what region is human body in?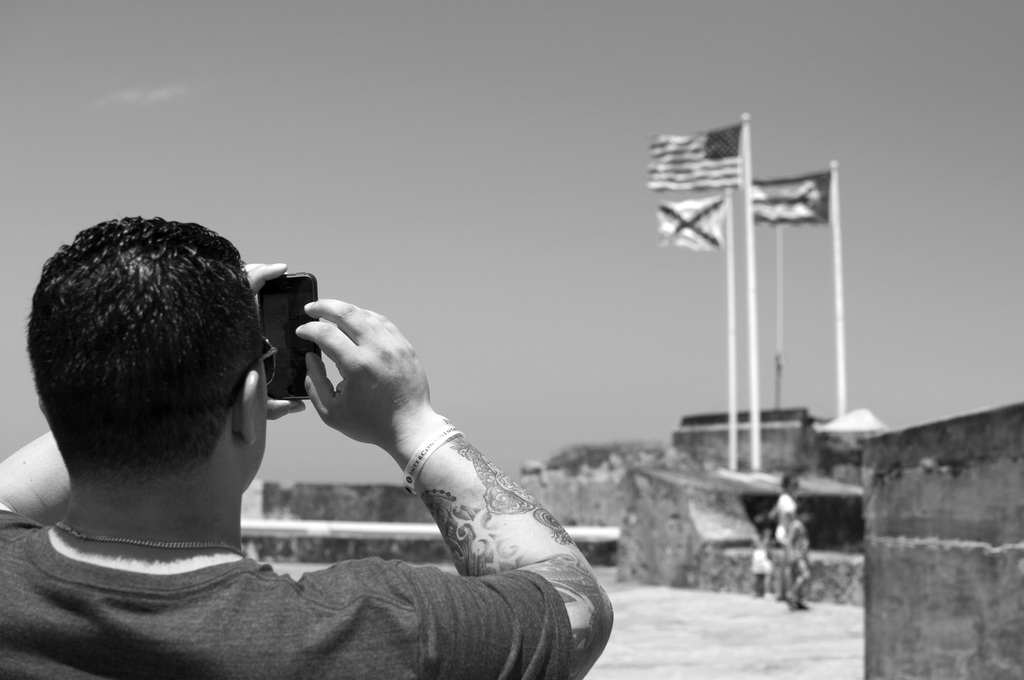
[772,492,789,587].
